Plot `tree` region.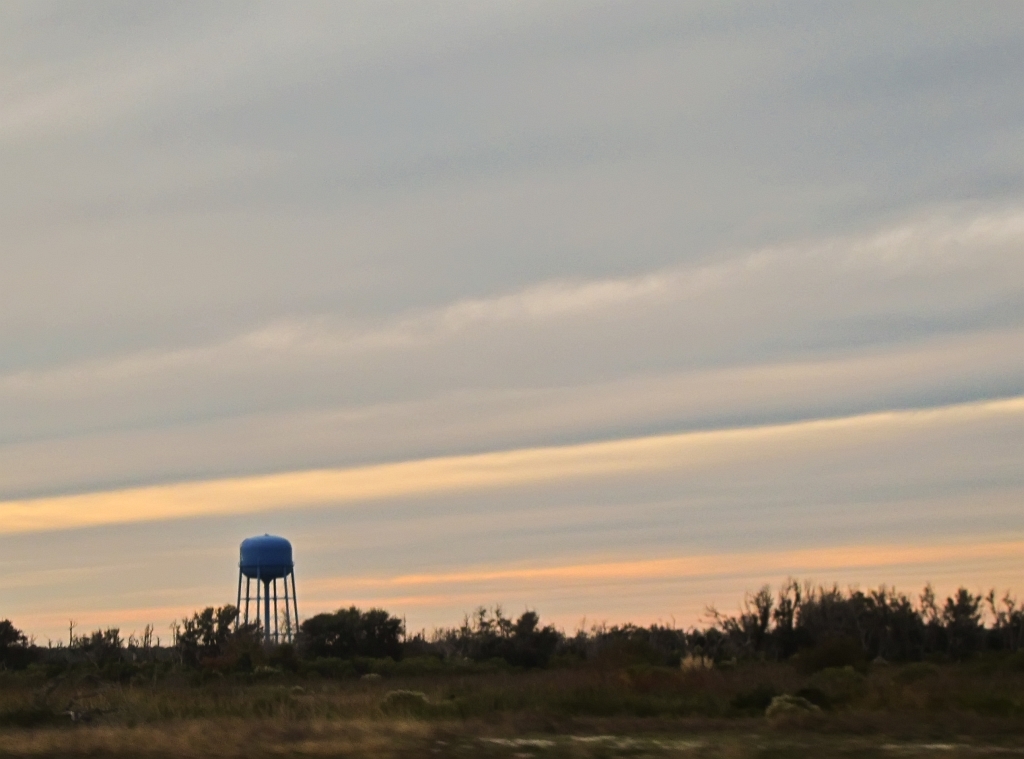
Plotted at (171,603,272,645).
